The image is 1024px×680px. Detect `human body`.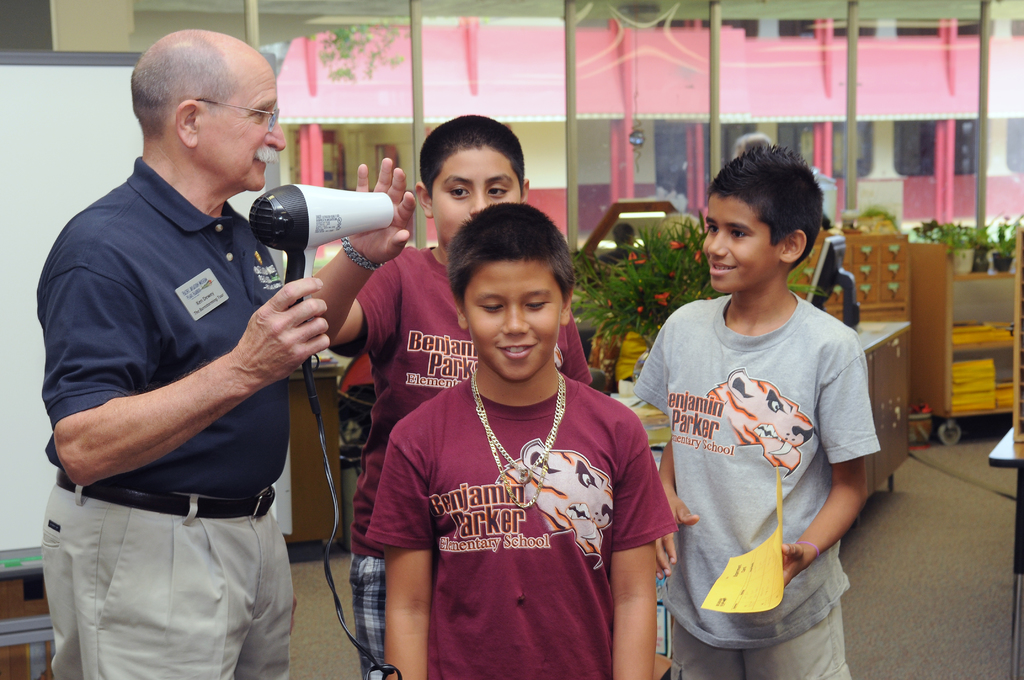
Detection: [630, 298, 890, 679].
